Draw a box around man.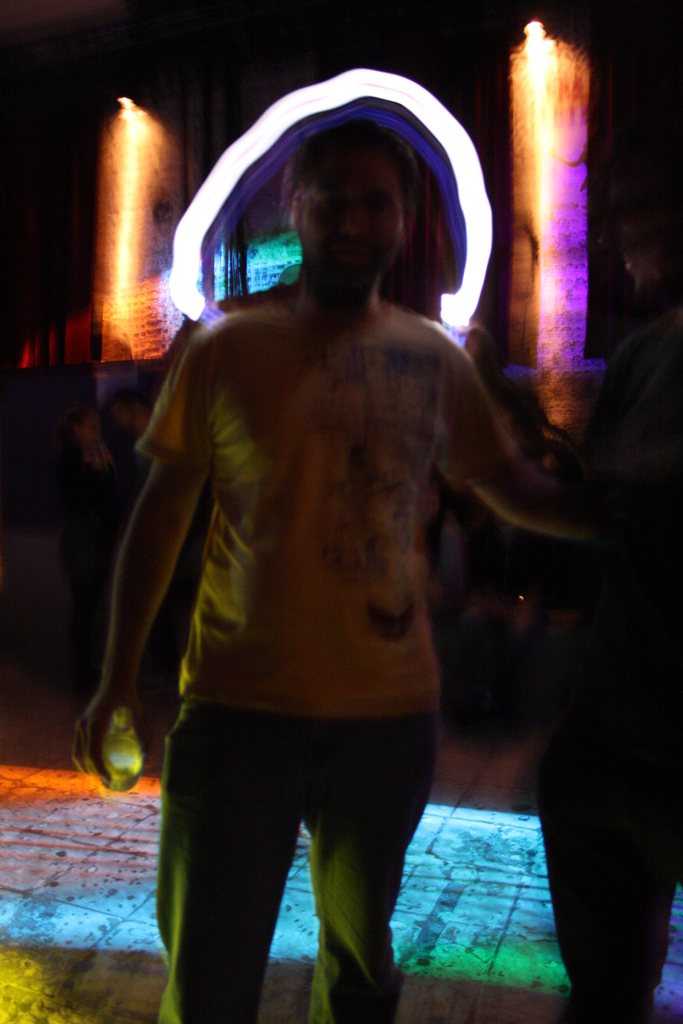
BBox(86, 64, 616, 1001).
